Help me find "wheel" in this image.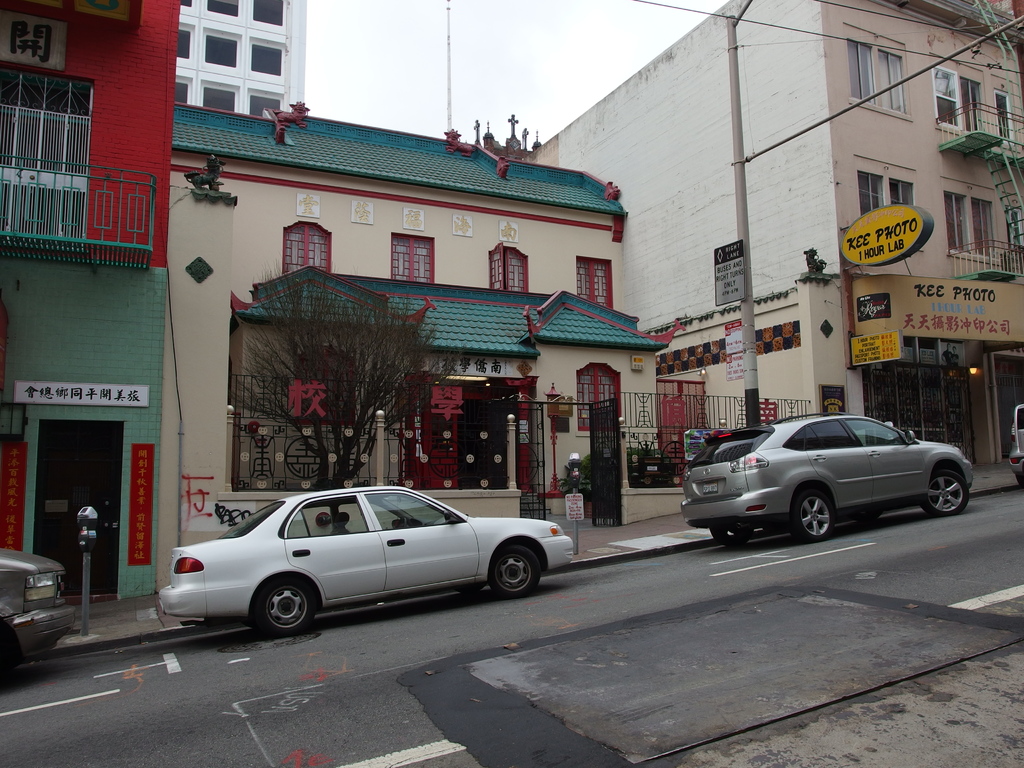
Found it: <bbox>854, 516, 880, 522</bbox>.
